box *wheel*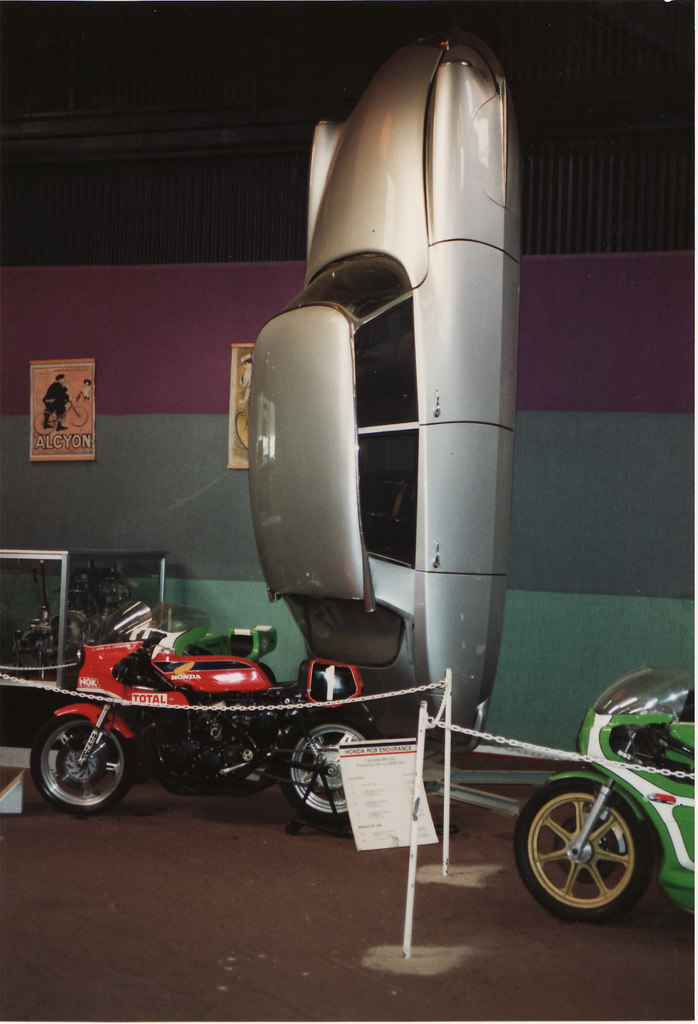
(x1=31, y1=715, x2=134, y2=813)
